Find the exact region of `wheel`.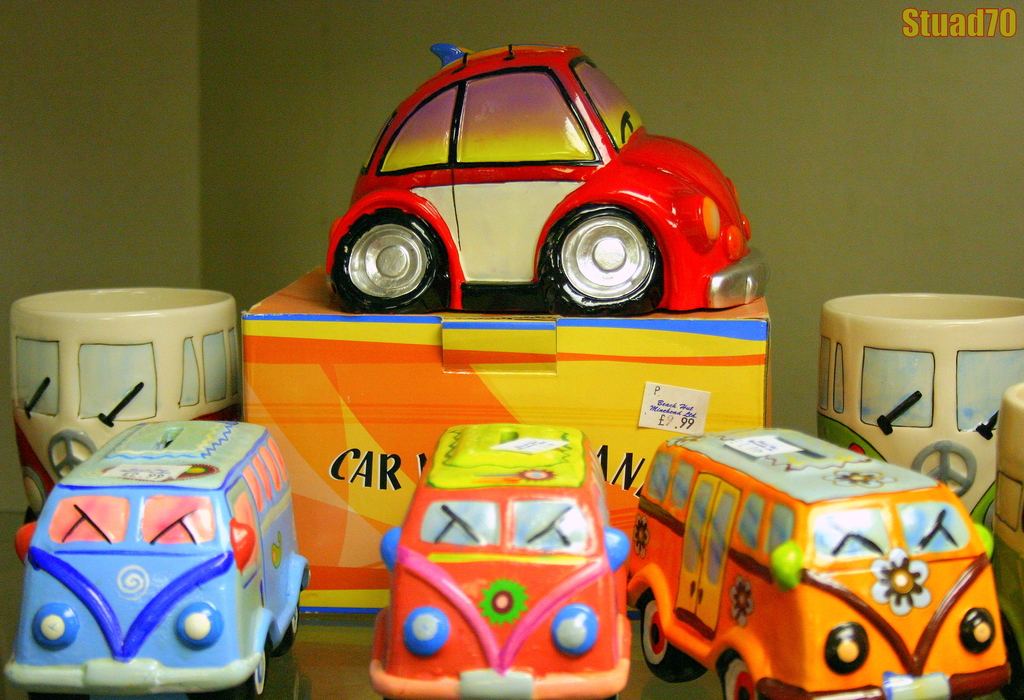
Exact region: <region>286, 608, 299, 640</region>.
